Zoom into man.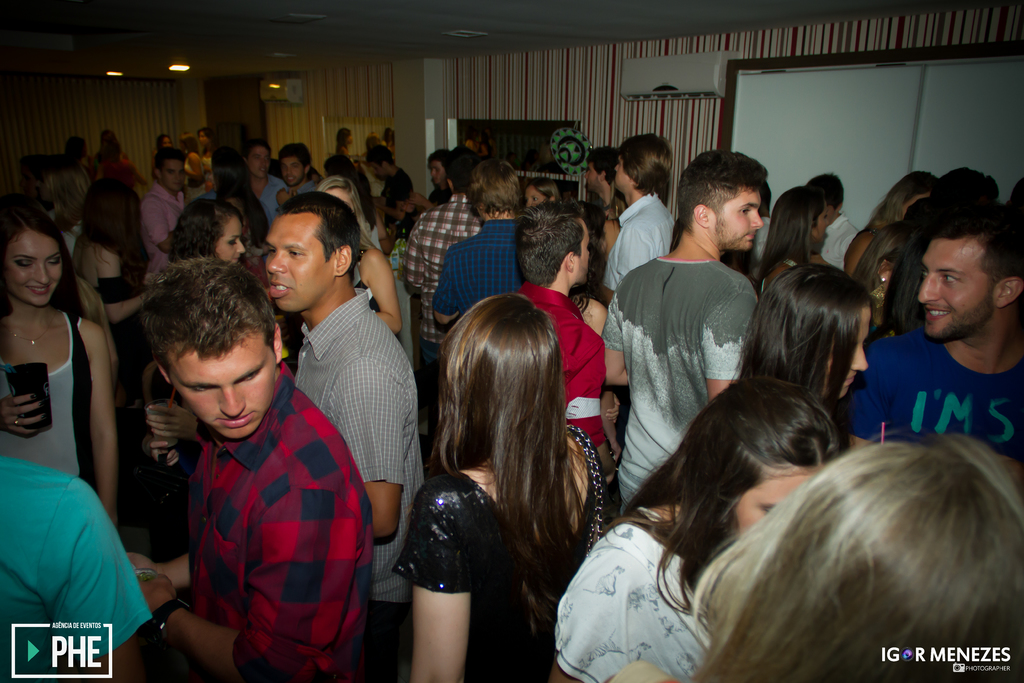
Zoom target: {"x1": 838, "y1": 204, "x2": 1023, "y2": 465}.
